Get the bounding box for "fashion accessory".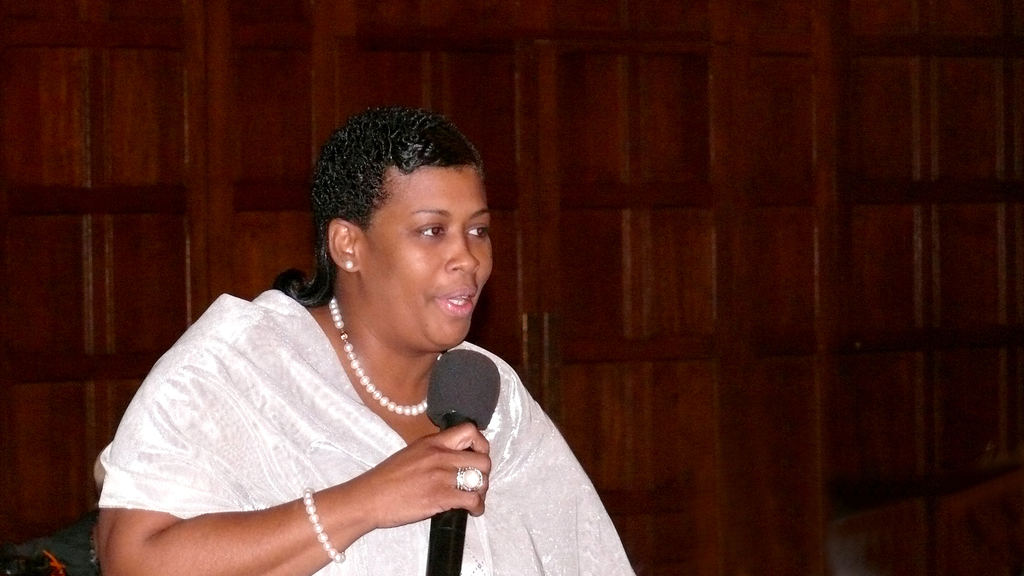
BBox(301, 485, 350, 566).
